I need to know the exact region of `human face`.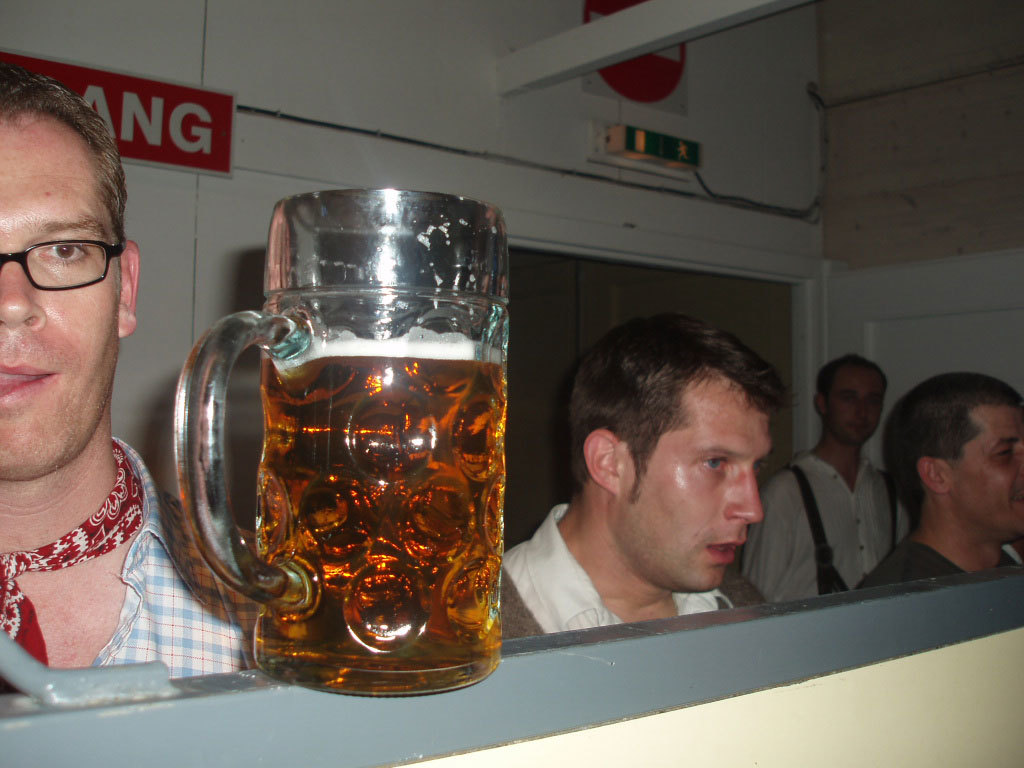
Region: {"x1": 0, "y1": 120, "x2": 117, "y2": 475}.
